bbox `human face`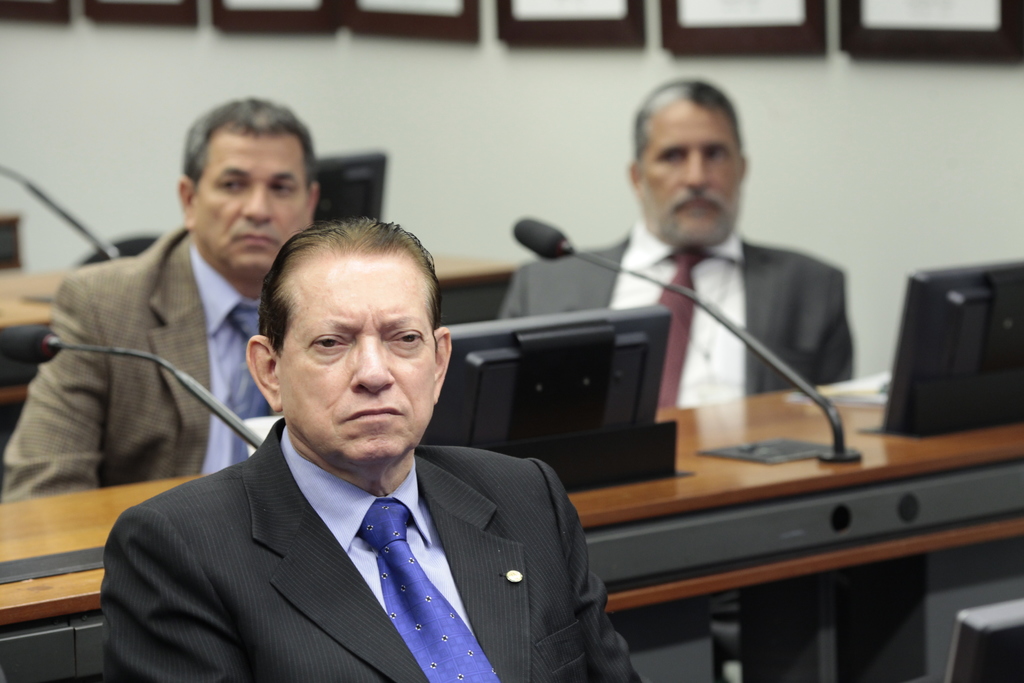
crop(279, 263, 440, 449)
